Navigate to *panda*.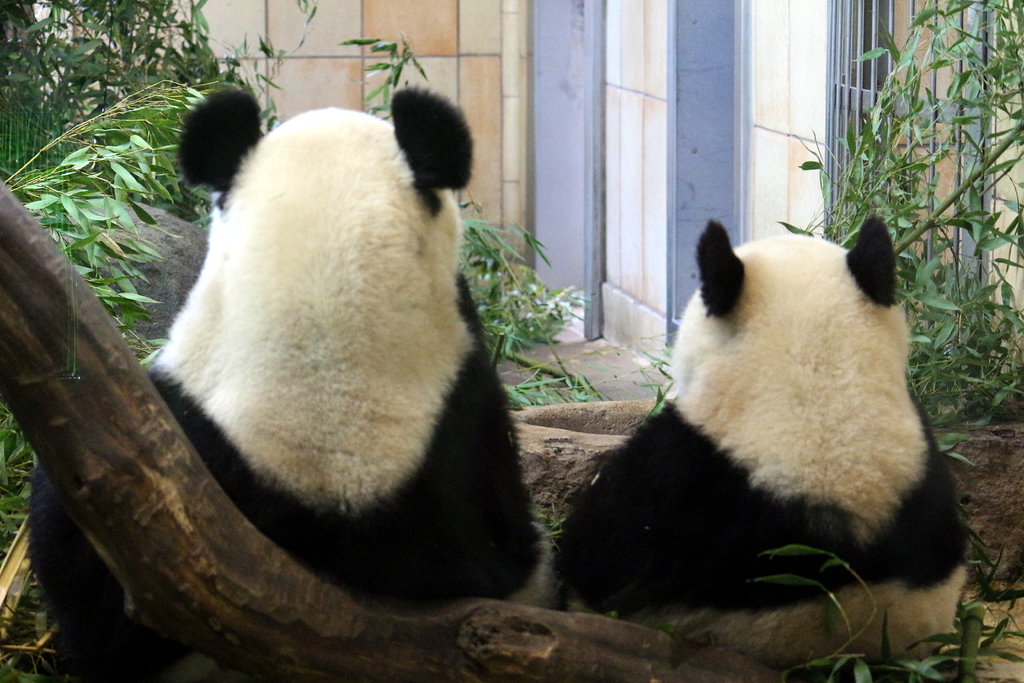
Navigation target: [26,86,548,682].
